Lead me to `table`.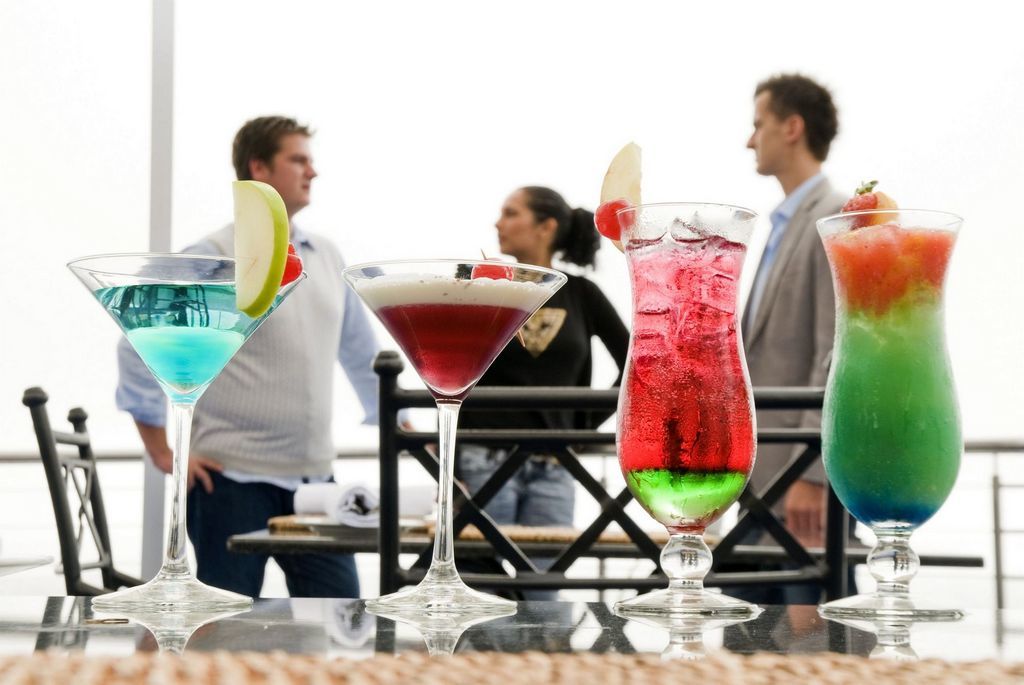
Lead to pyautogui.locateOnScreen(0, 590, 1023, 684).
